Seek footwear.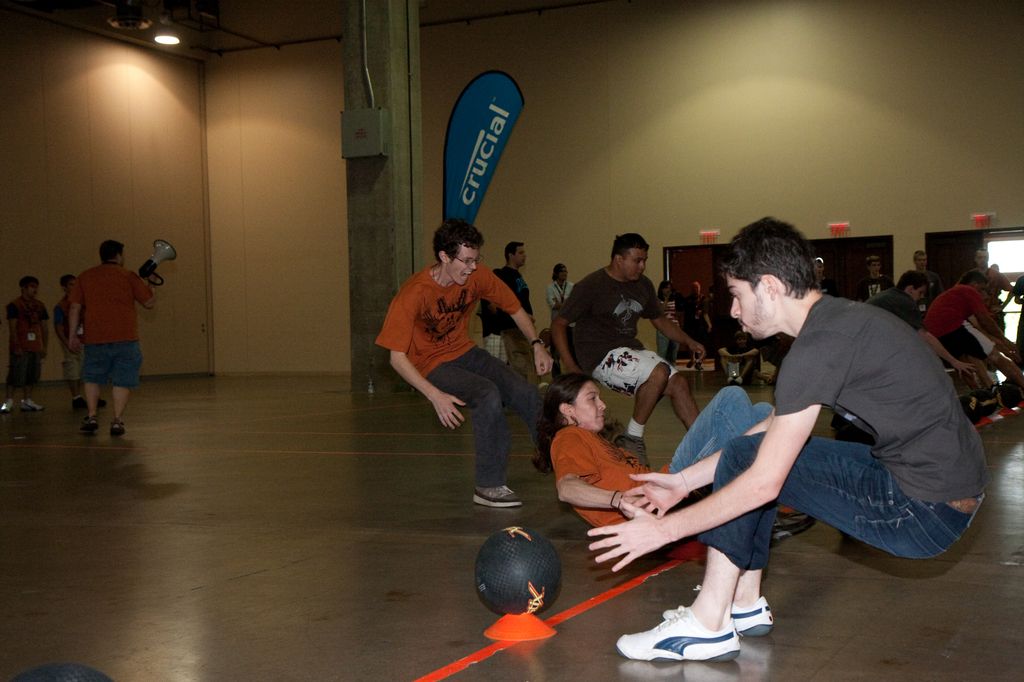
(1,393,13,413).
